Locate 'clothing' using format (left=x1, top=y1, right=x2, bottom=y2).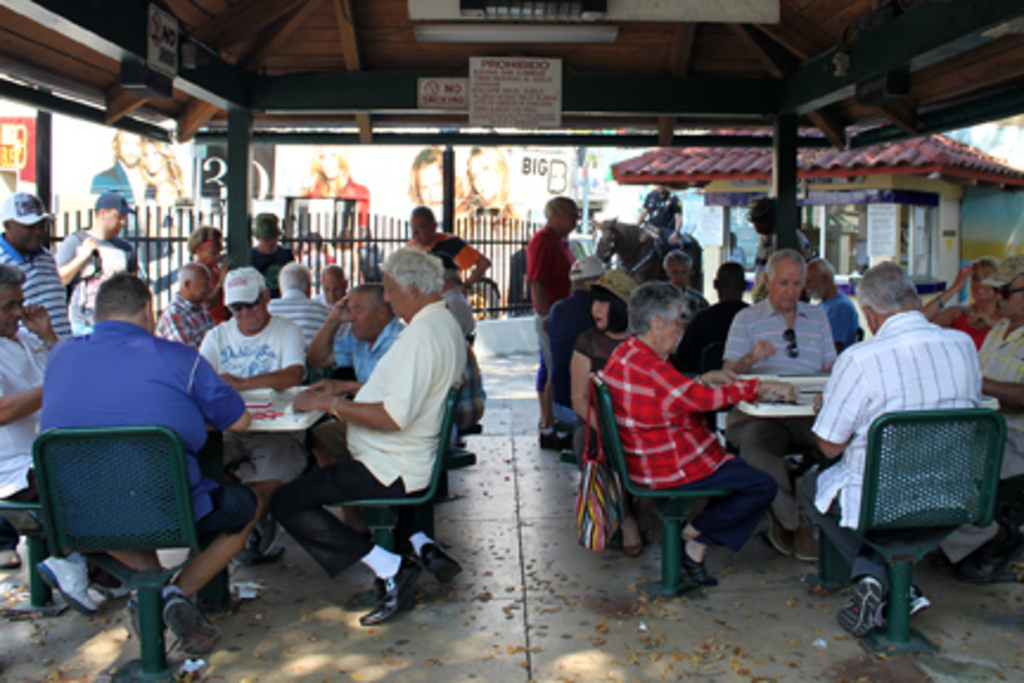
(left=716, top=292, right=837, bottom=538).
